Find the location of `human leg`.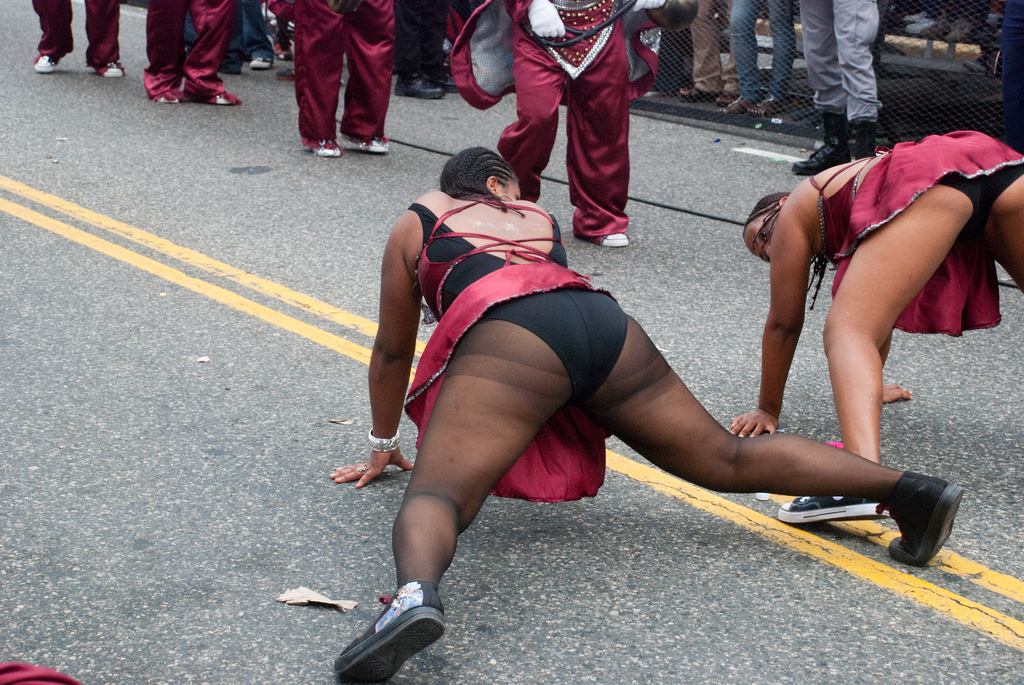
Location: rect(831, 0, 882, 159).
